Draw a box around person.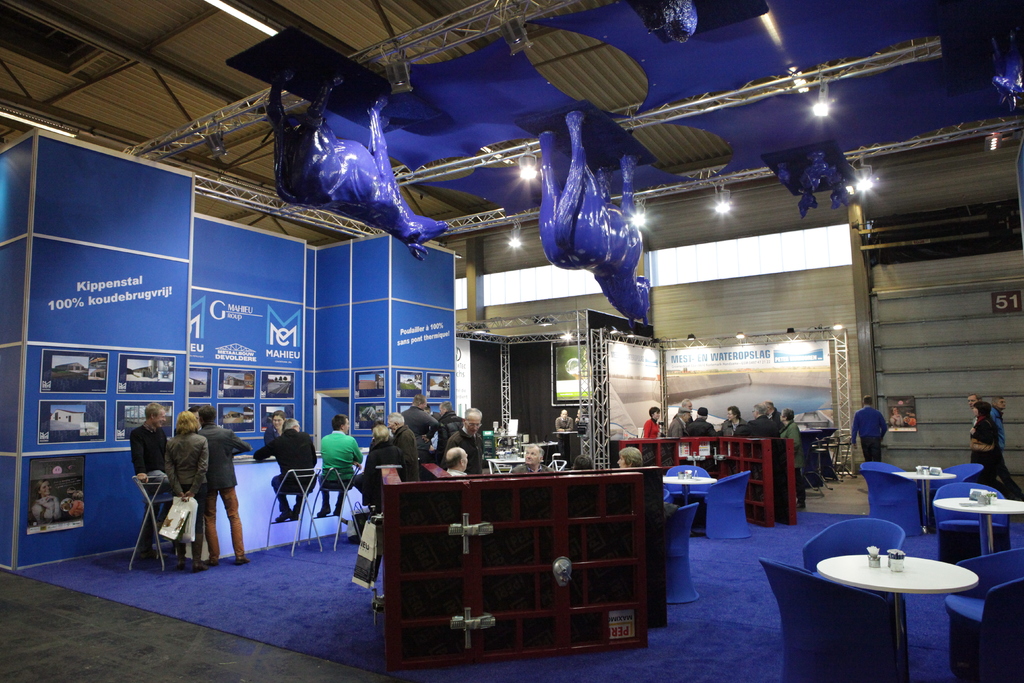
358 425 412 511.
